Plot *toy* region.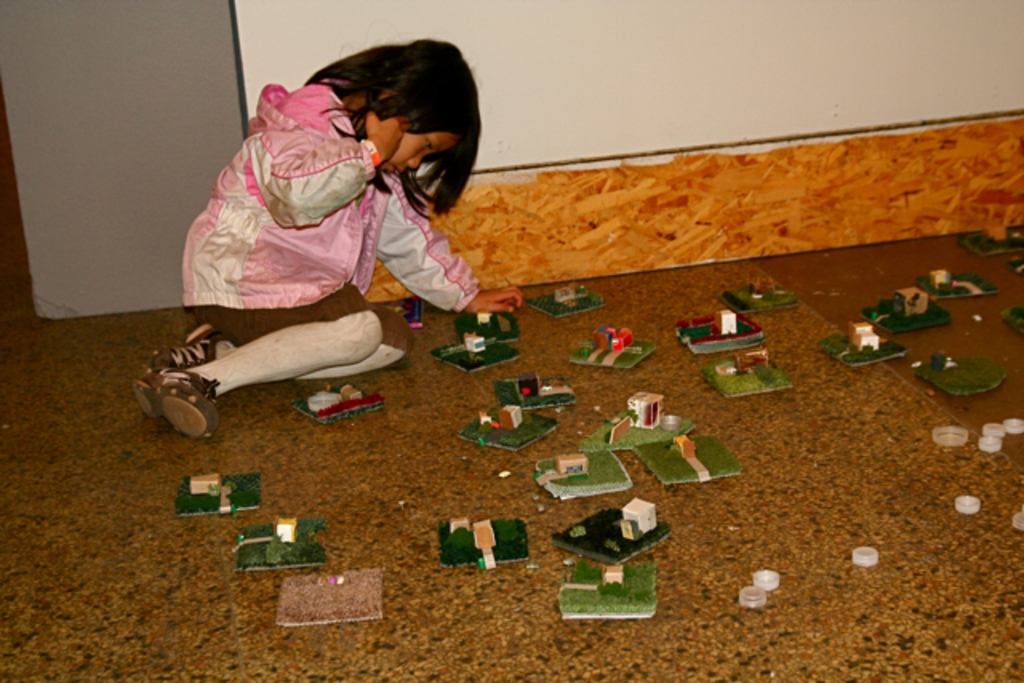
Plotted at [x1=461, y1=408, x2=555, y2=454].
